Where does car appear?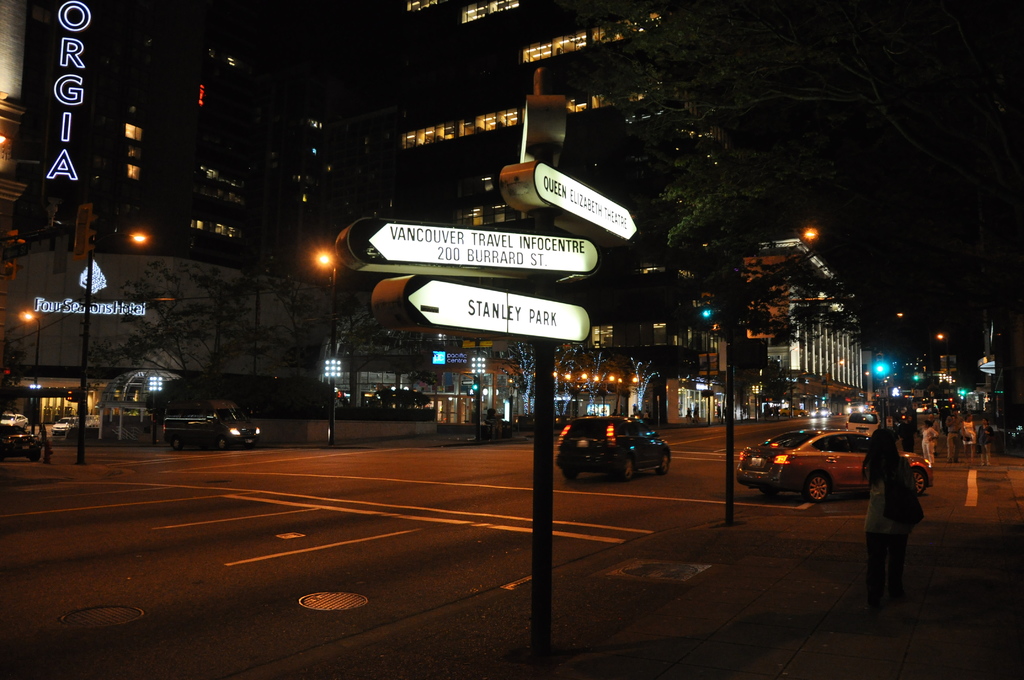
Appears at box(846, 408, 880, 429).
